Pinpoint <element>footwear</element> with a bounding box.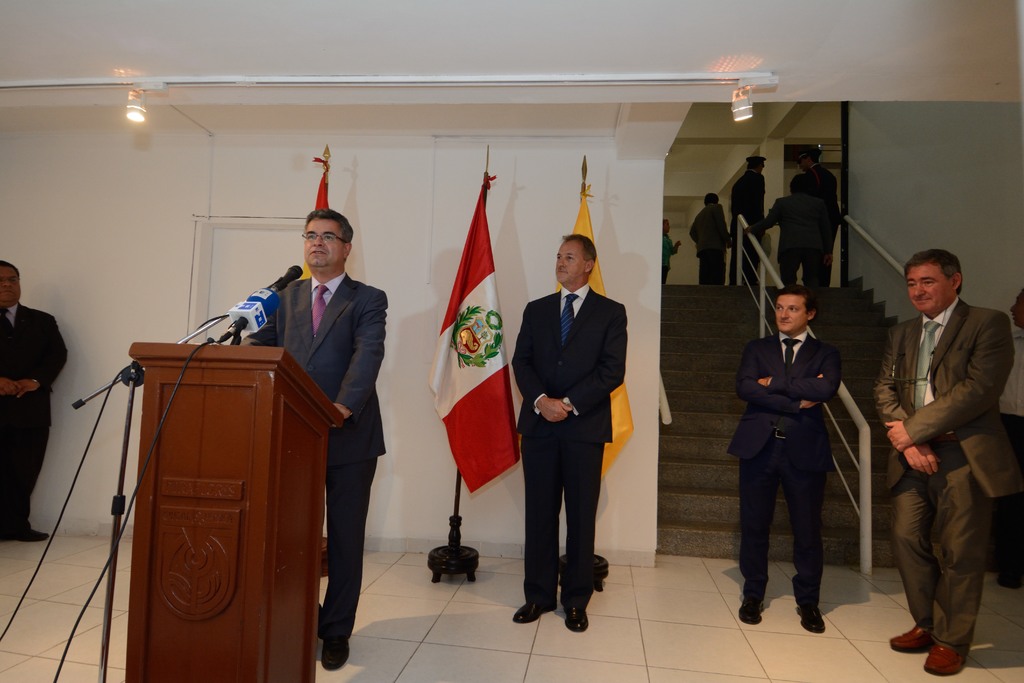
x1=996 y1=566 x2=1023 y2=591.
